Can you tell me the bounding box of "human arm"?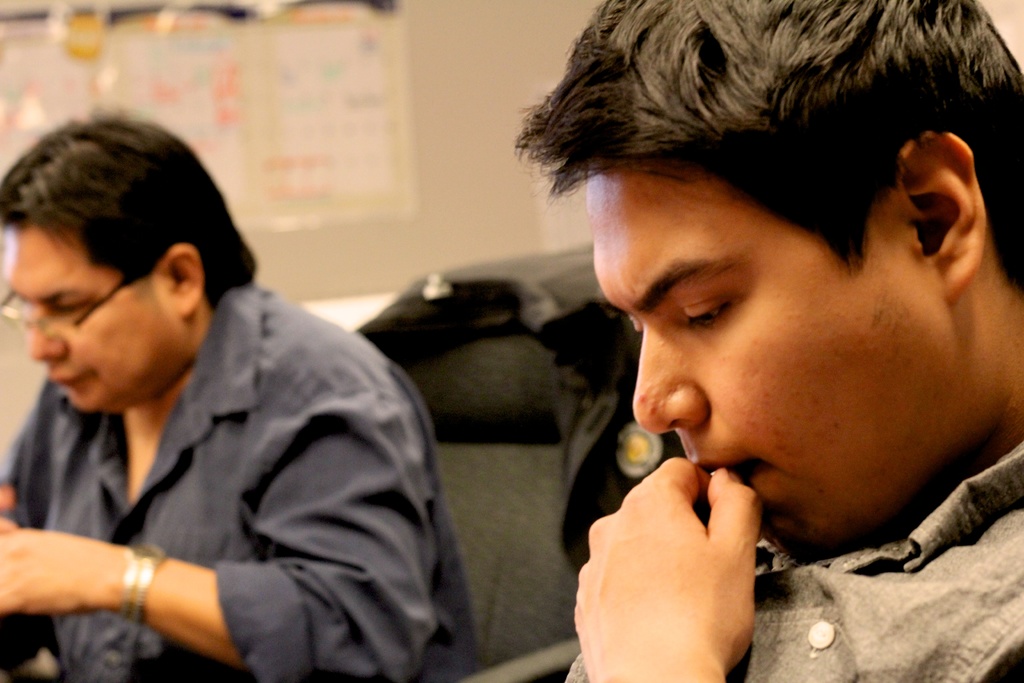
<box>570,456,758,682</box>.
